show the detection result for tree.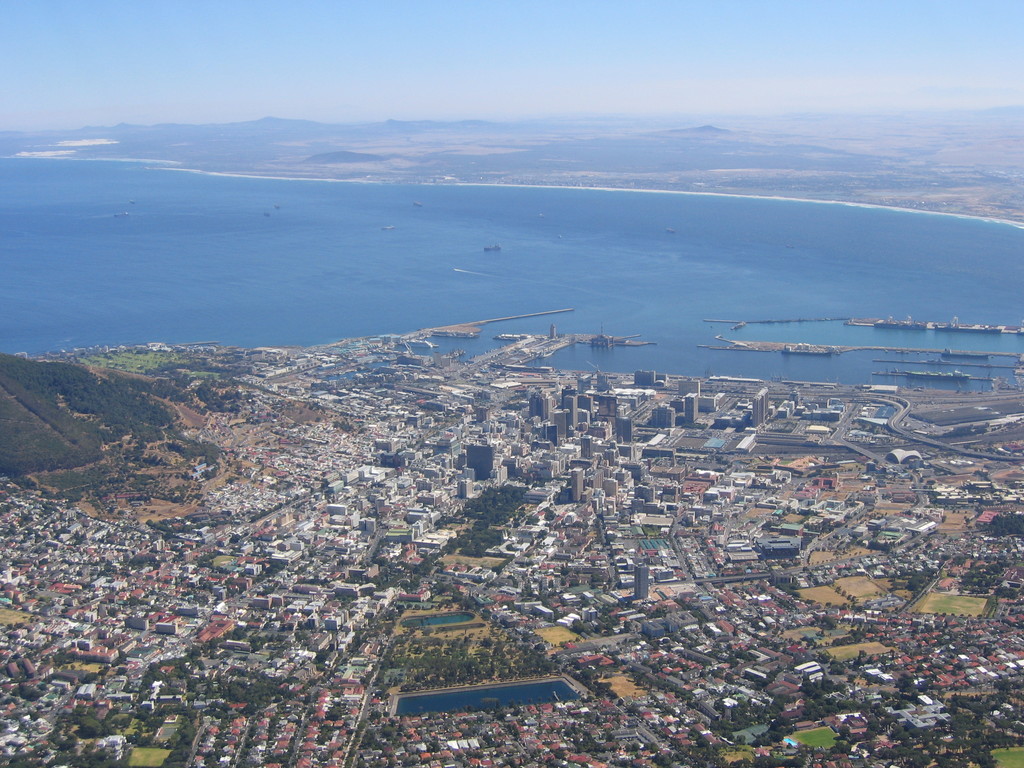
BBox(385, 716, 393, 724).
